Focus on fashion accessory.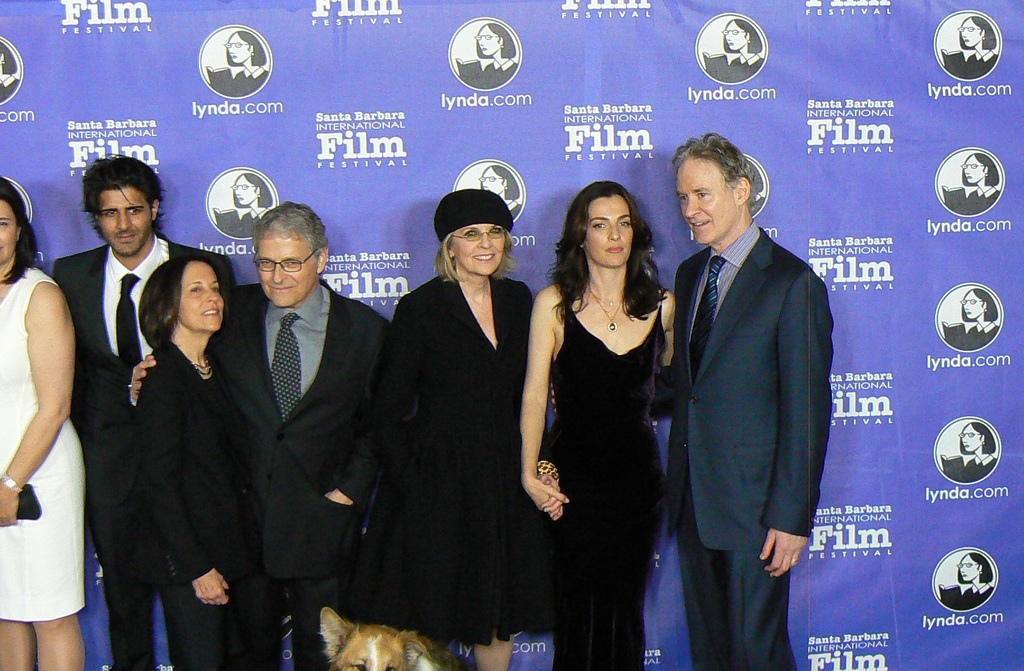
Focused at Rect(501, 183, 509, 194).
